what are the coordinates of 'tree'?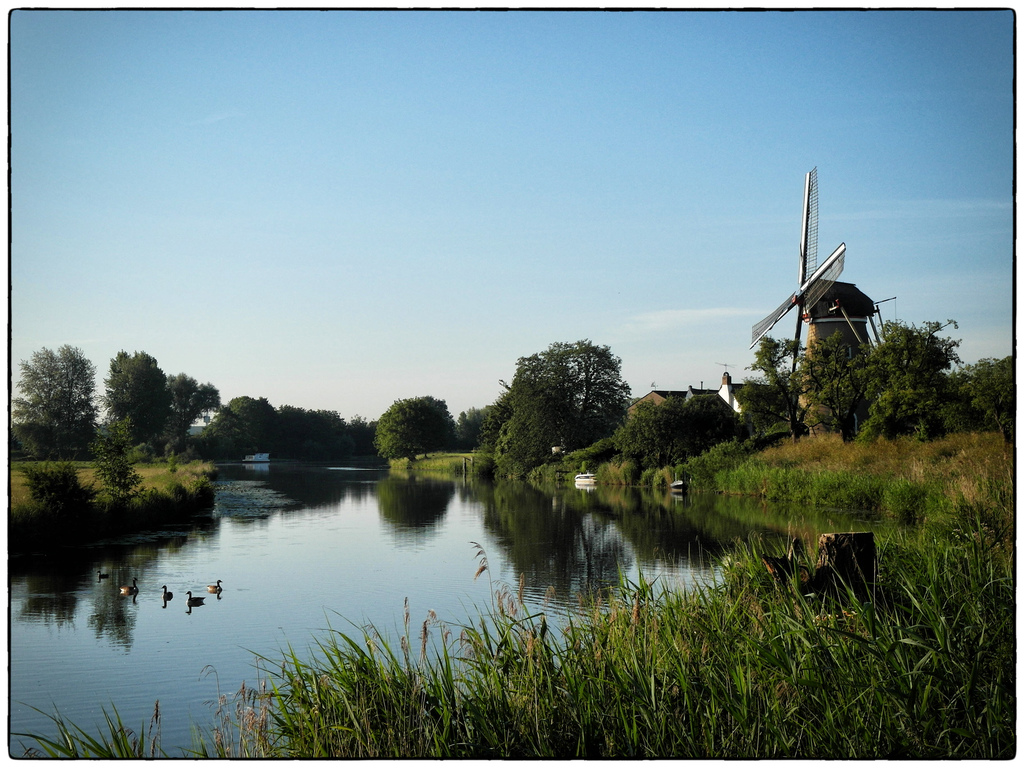
detection(456, 400, 497, 447).
